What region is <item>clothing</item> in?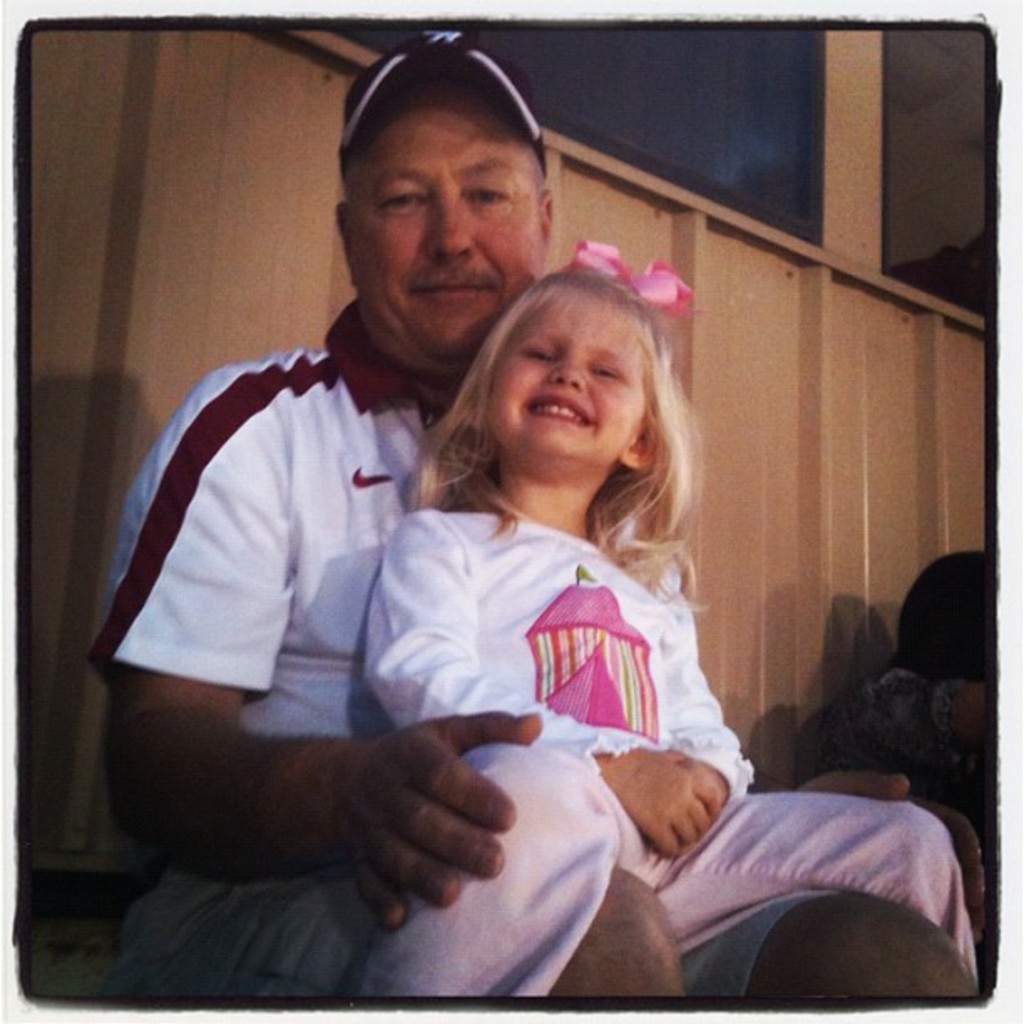
84 293 833 1011.
